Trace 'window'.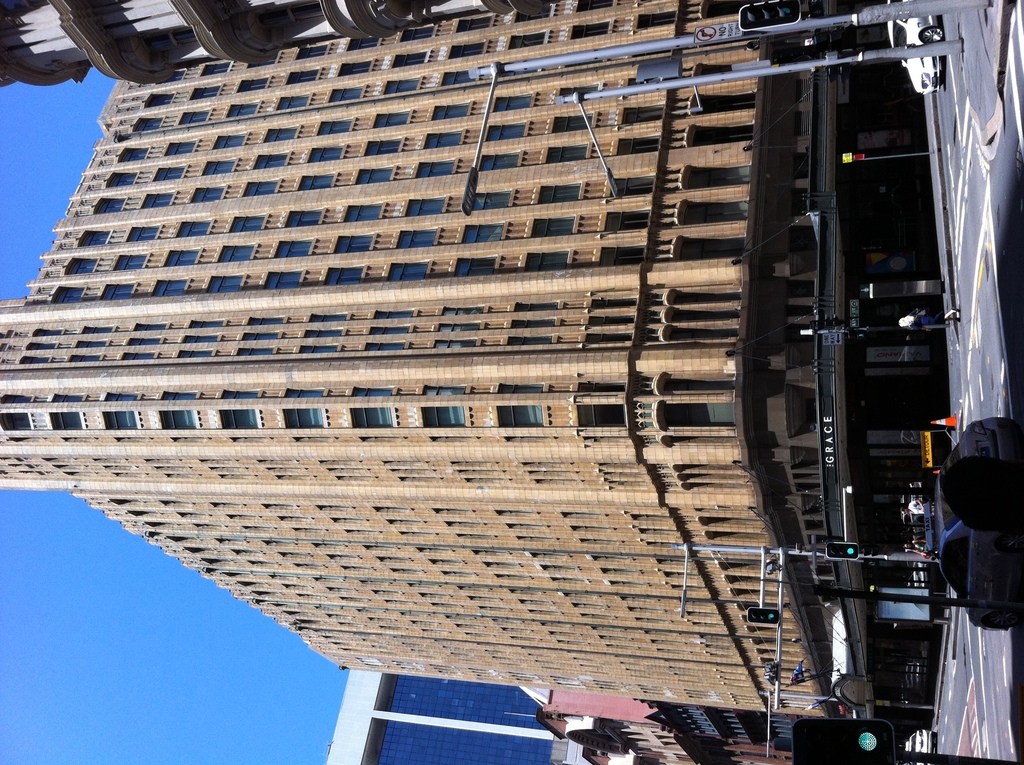
Traced to rect(492, 92, 535, 111).
